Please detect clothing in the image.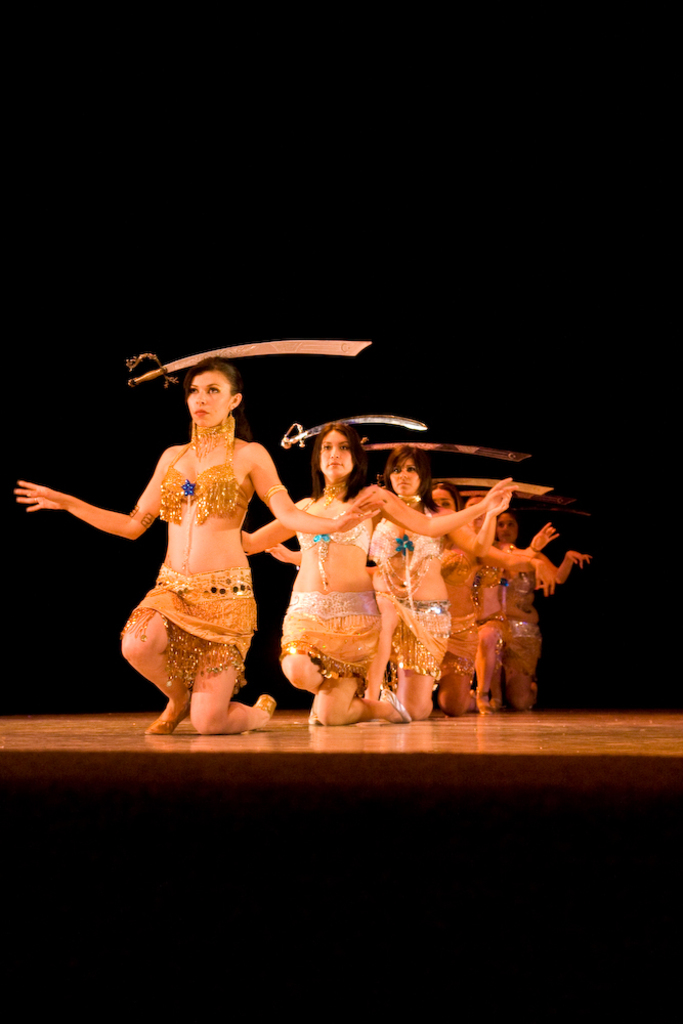
select_region(70, 417, 288, 693).
